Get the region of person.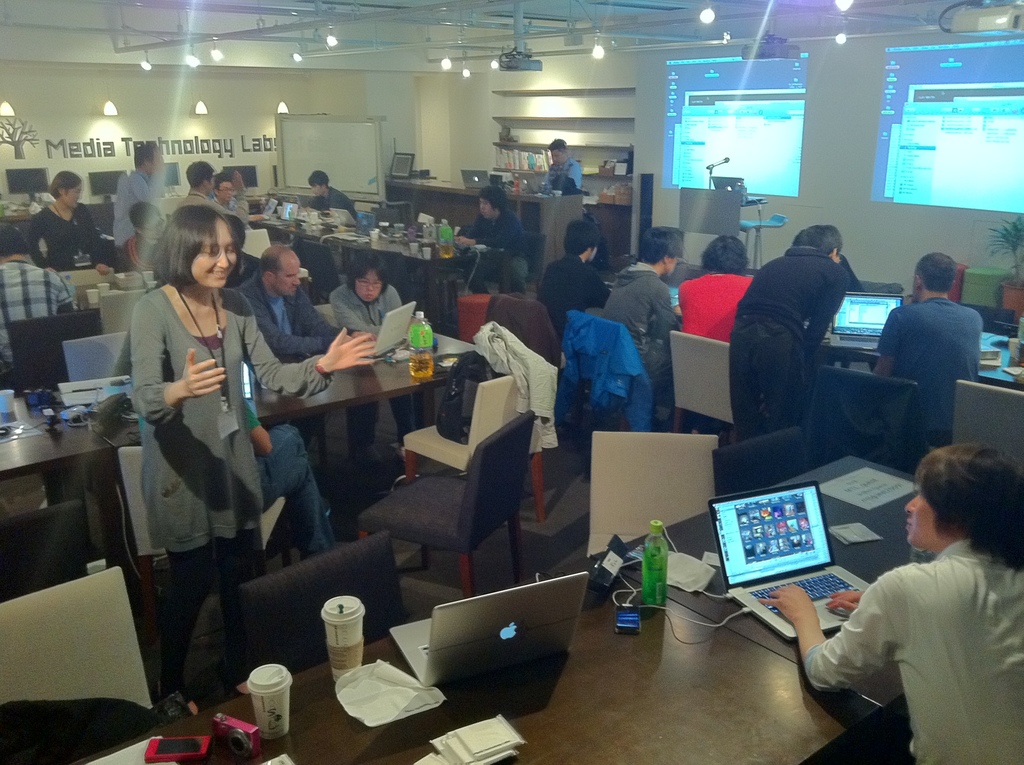
(456,173,529,314).
